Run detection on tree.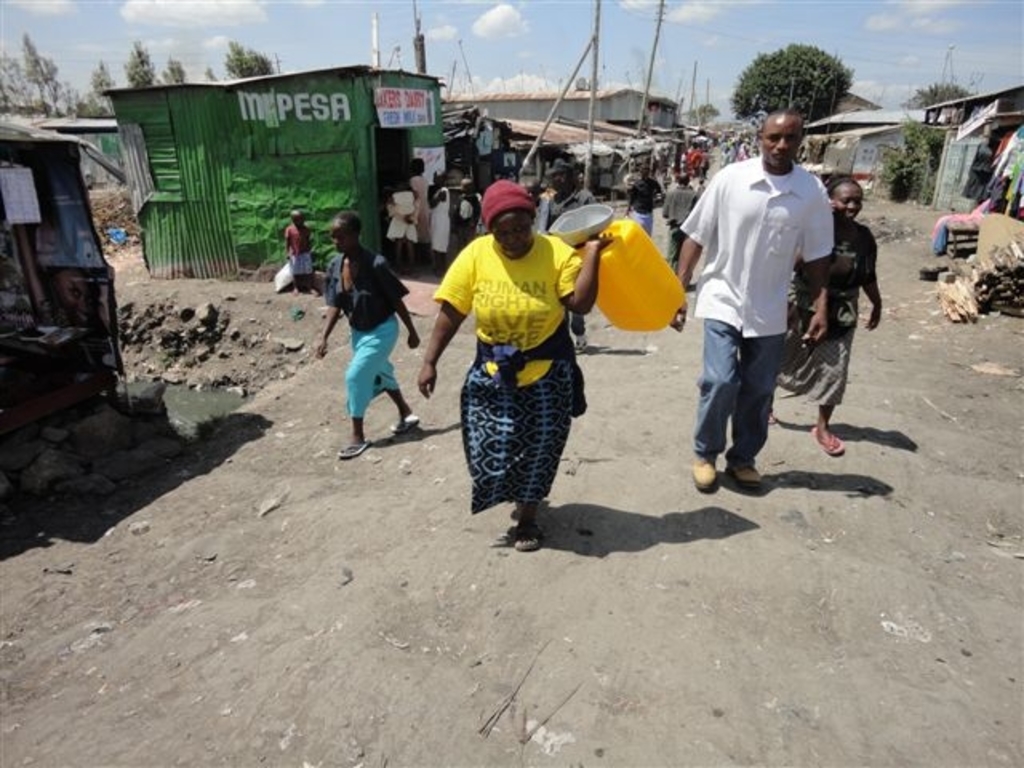
Result: select_region(154, 53, 181, 86).
